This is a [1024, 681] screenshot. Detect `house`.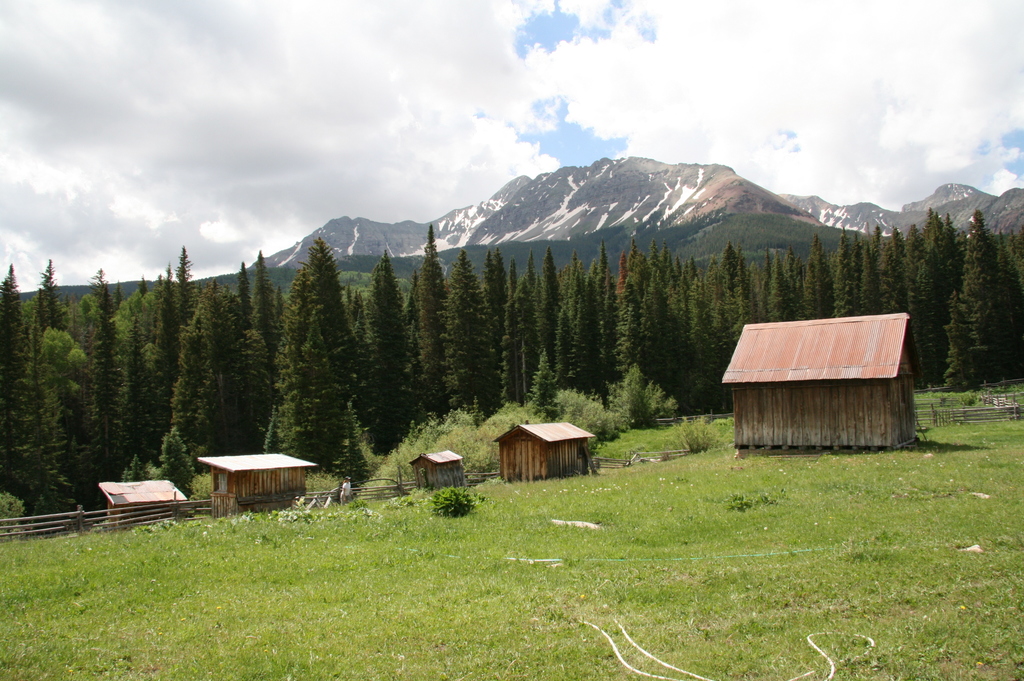
select_region(492, 417, 602, 486).
